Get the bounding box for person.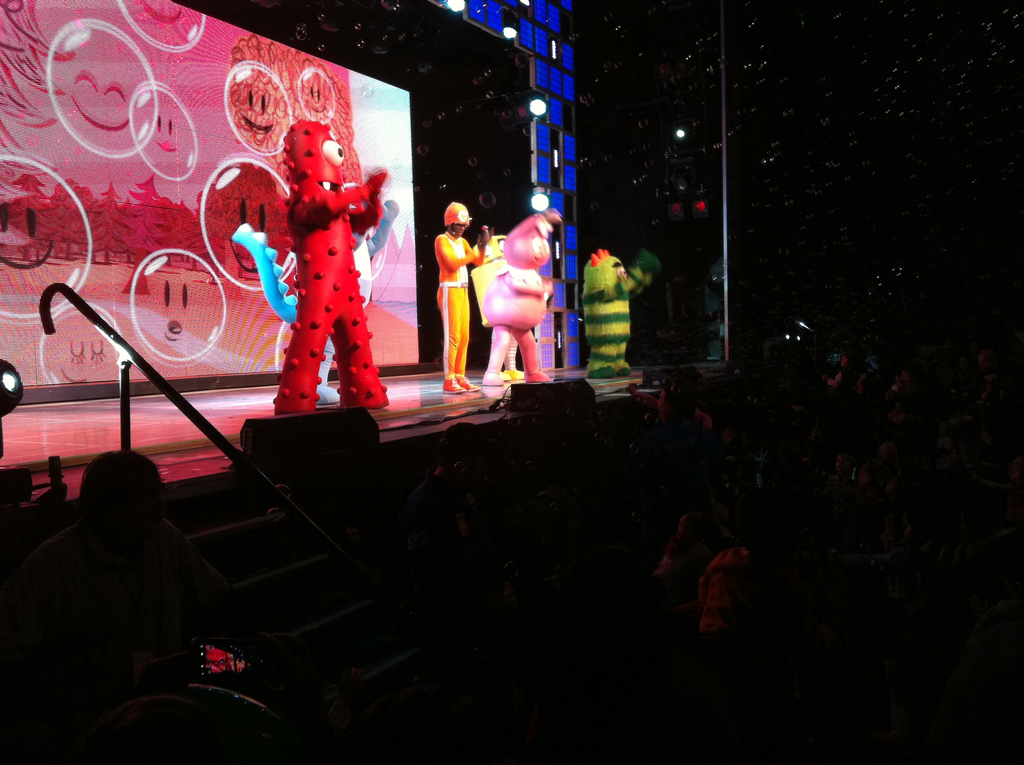
[426, 191, 478, 369].
